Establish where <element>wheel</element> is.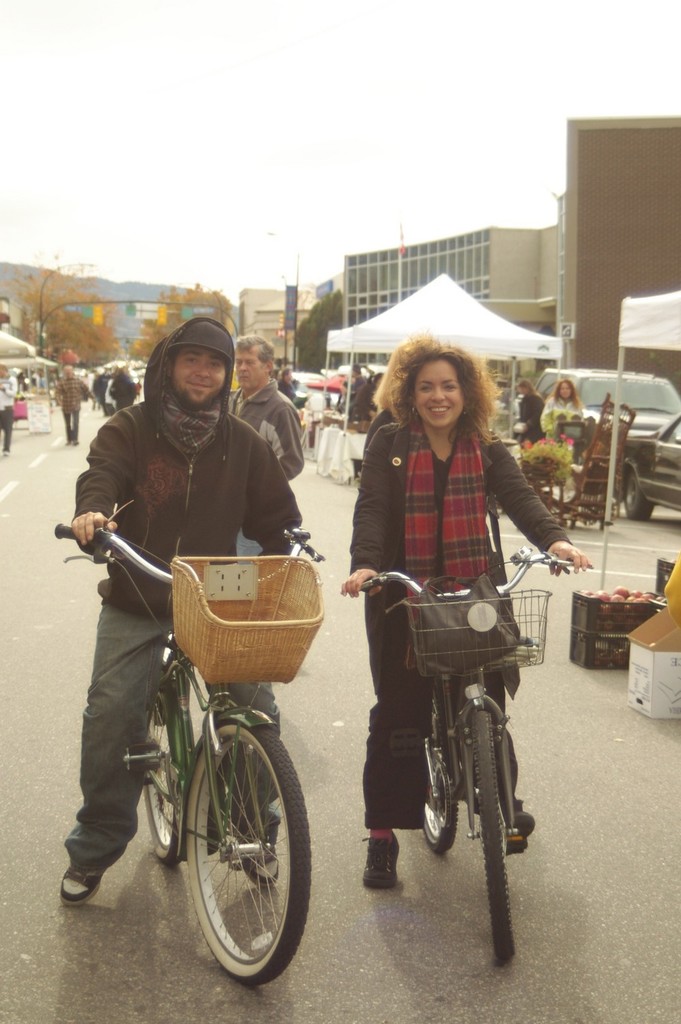
Established at select_region(171, 730, 308, 968).
